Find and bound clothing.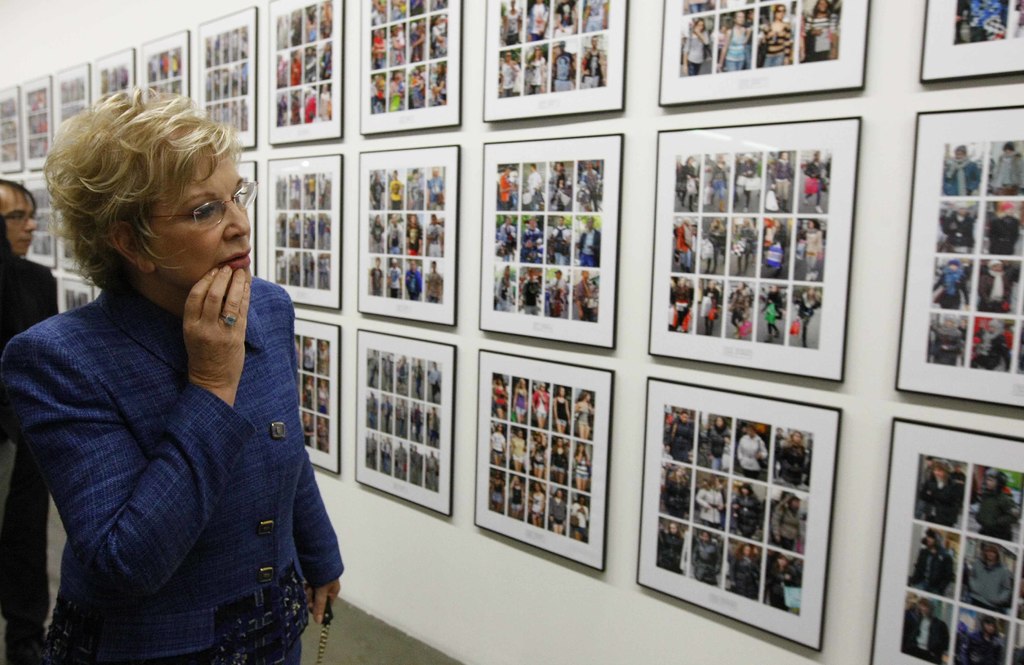
Bound: [438,21,444,38].
